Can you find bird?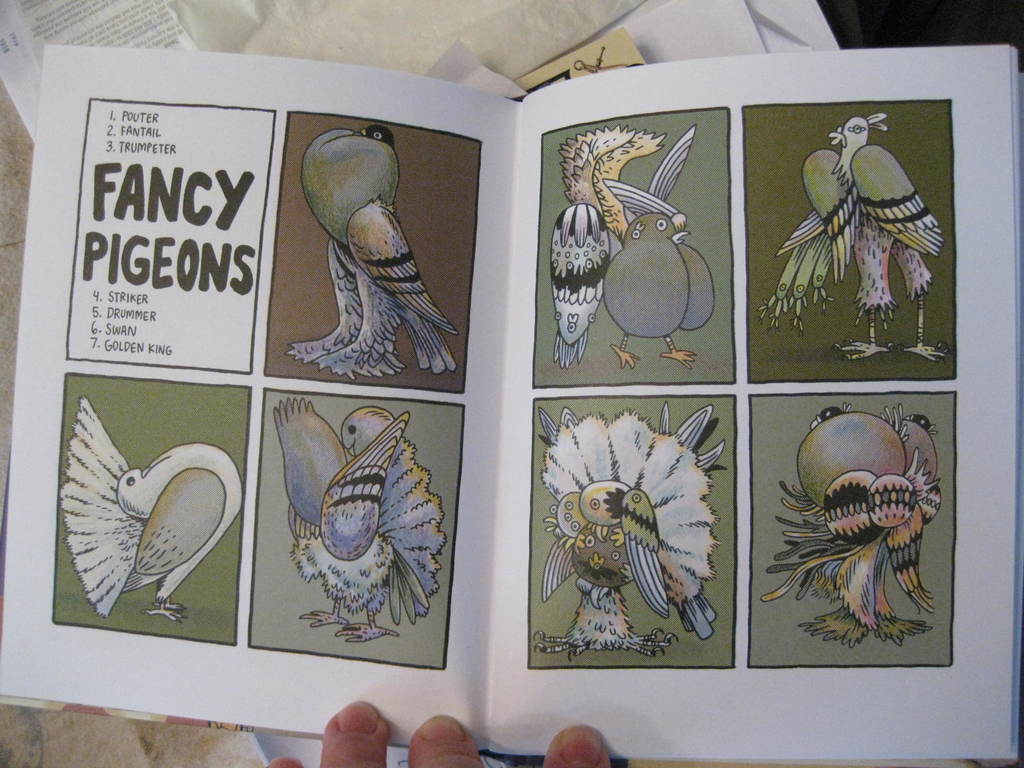
Yes, bounding box: [left=287, top=124, right=460, bottom=373].
